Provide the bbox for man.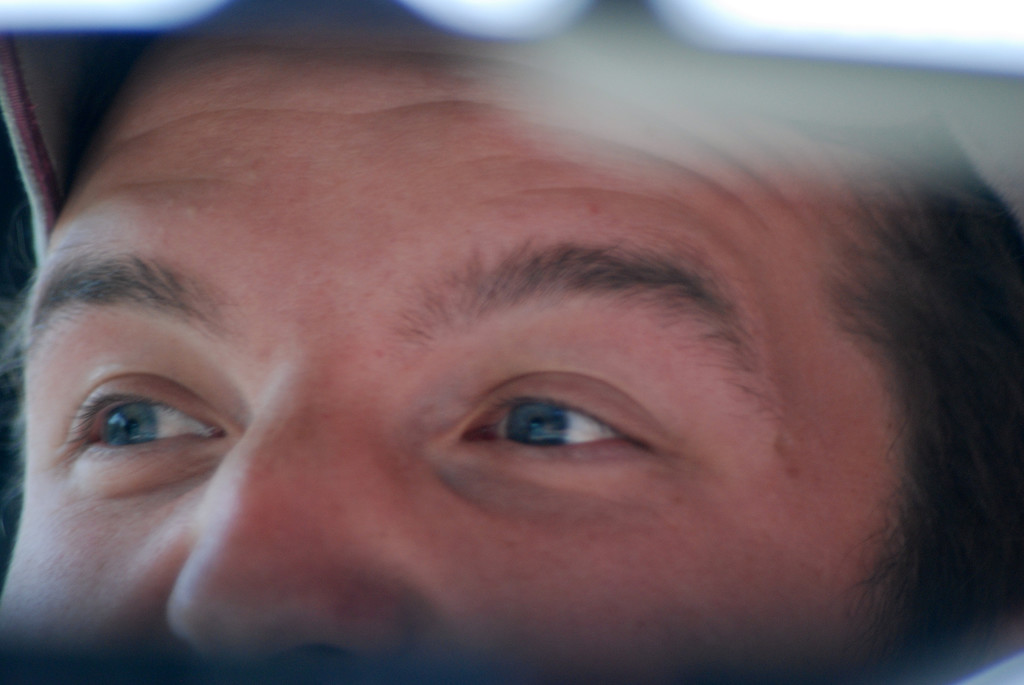
BBox(0, 0, 1016, 684).
